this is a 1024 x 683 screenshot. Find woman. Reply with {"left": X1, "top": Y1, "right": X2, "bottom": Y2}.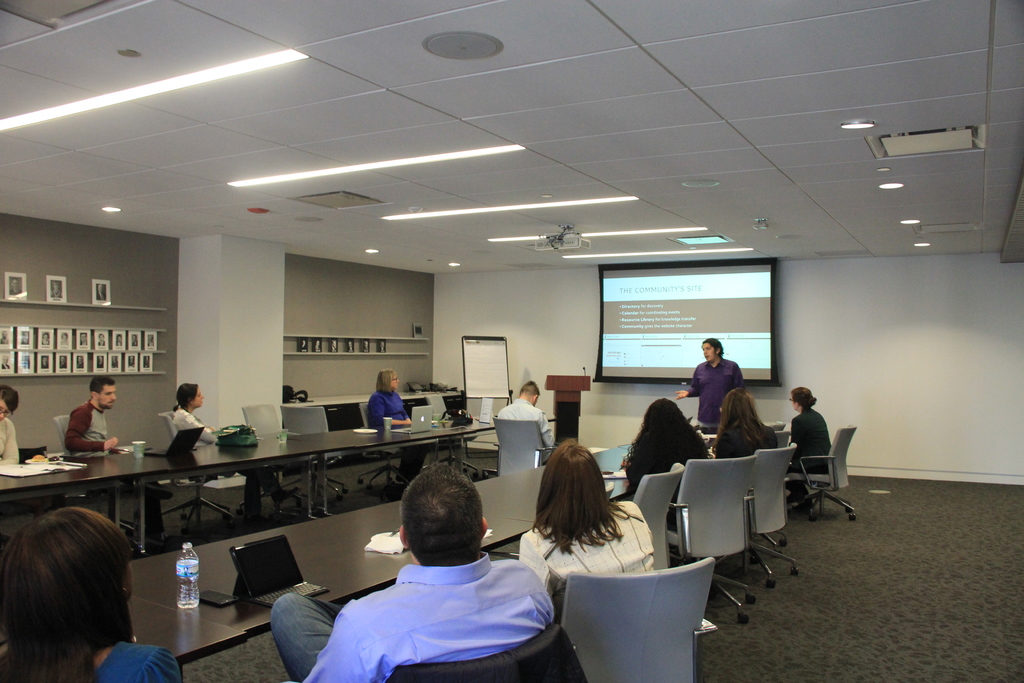
{"left": 518, "top": 443, "right": 656, "bottom": 611}.
